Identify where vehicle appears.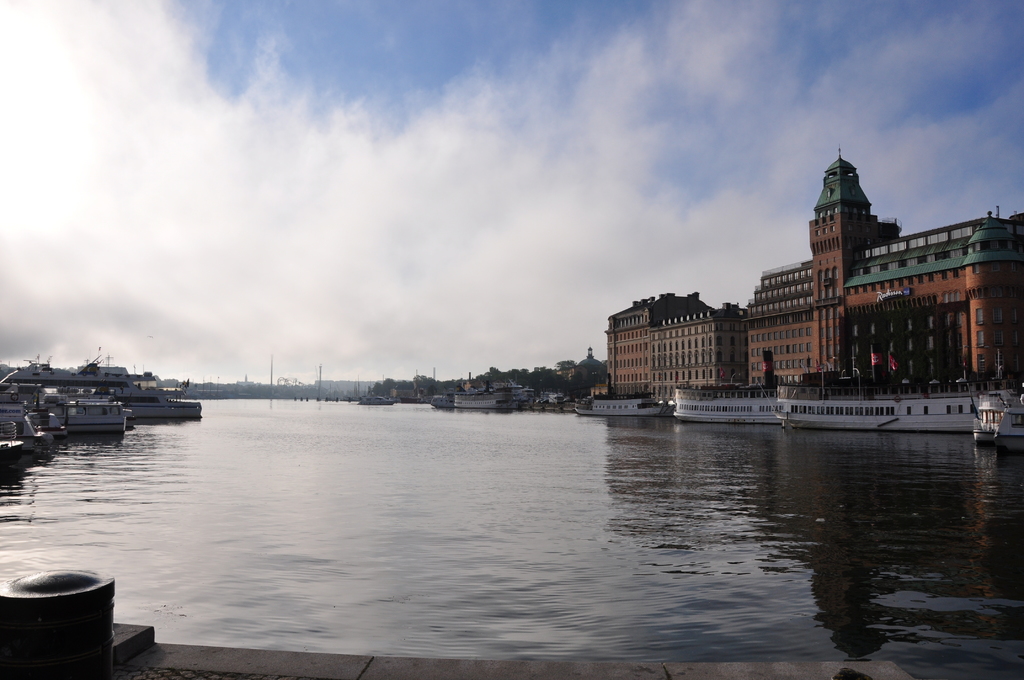
Appears at [x1=452, y1=395, x2=517, y2=412].
